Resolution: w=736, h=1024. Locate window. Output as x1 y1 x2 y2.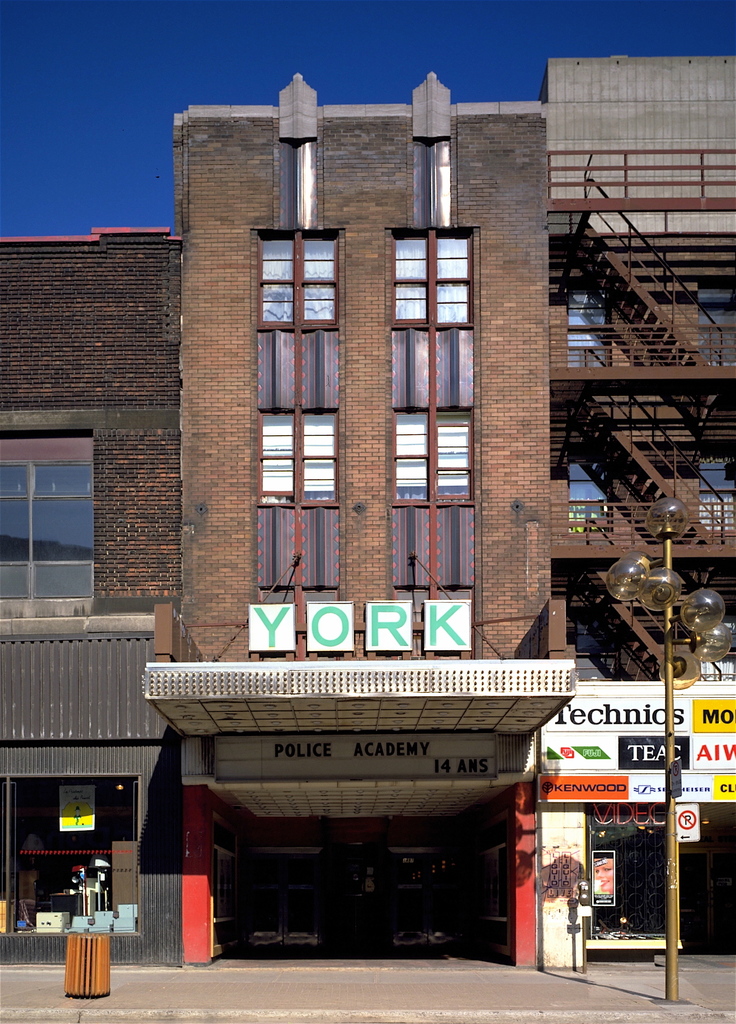
253 227 355 330.
